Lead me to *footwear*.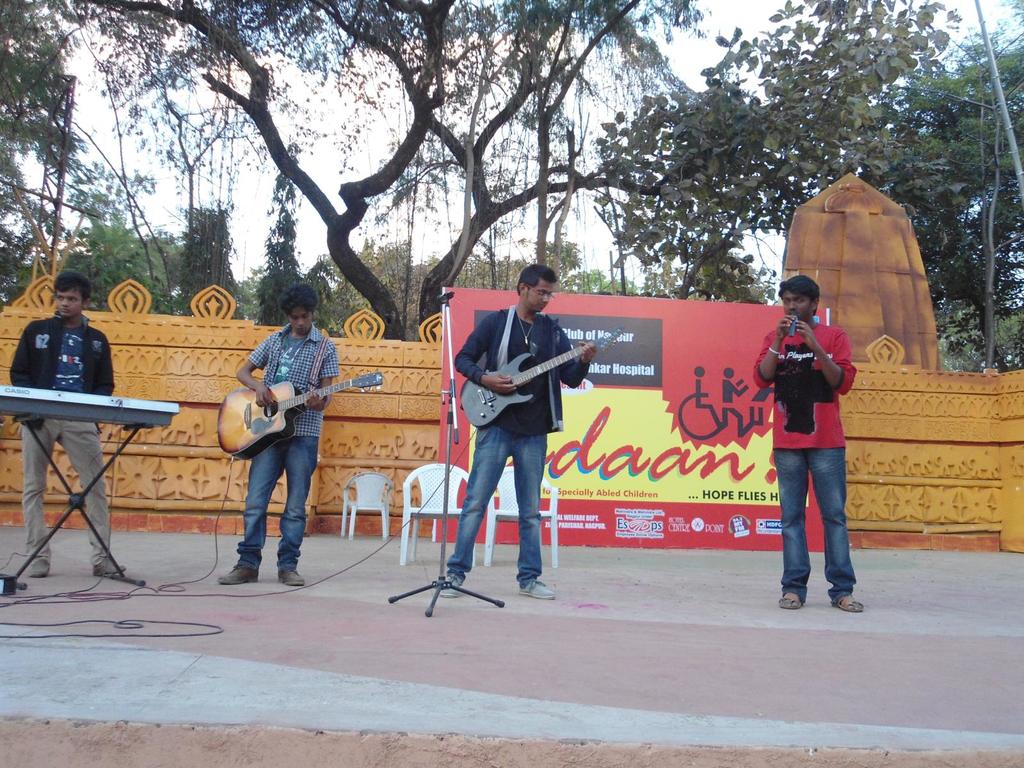
Lead to <region>98, 564, 126, 577</region>.
